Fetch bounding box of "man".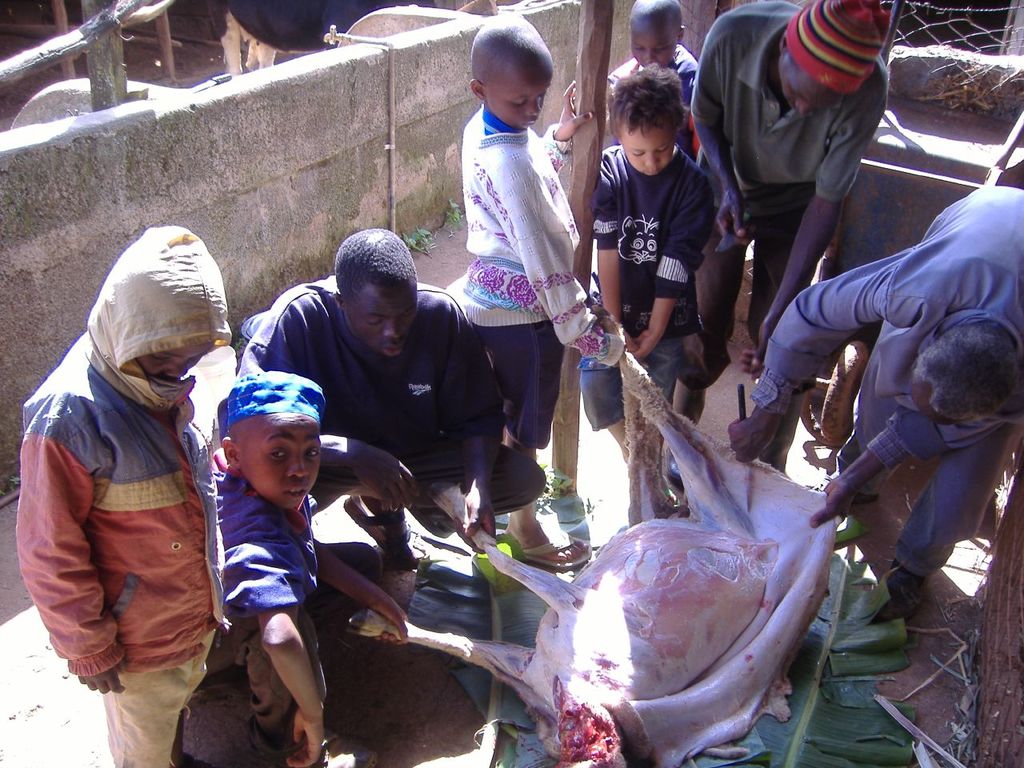
Bbox: l=20, t=215, r=239, b=767.
